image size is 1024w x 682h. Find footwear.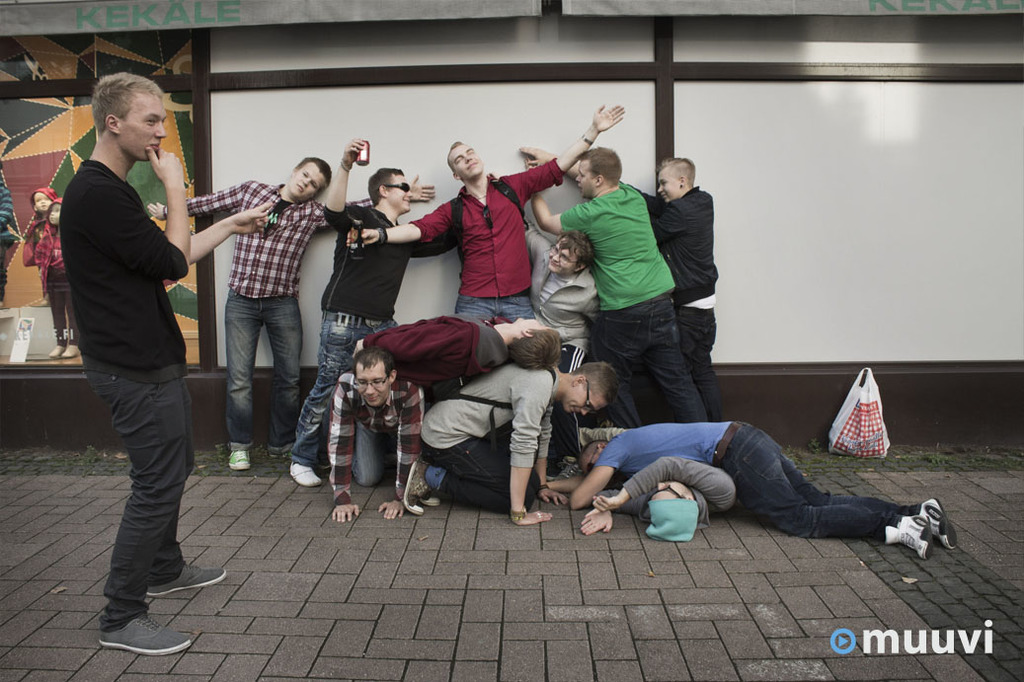
228/439/255/474.
